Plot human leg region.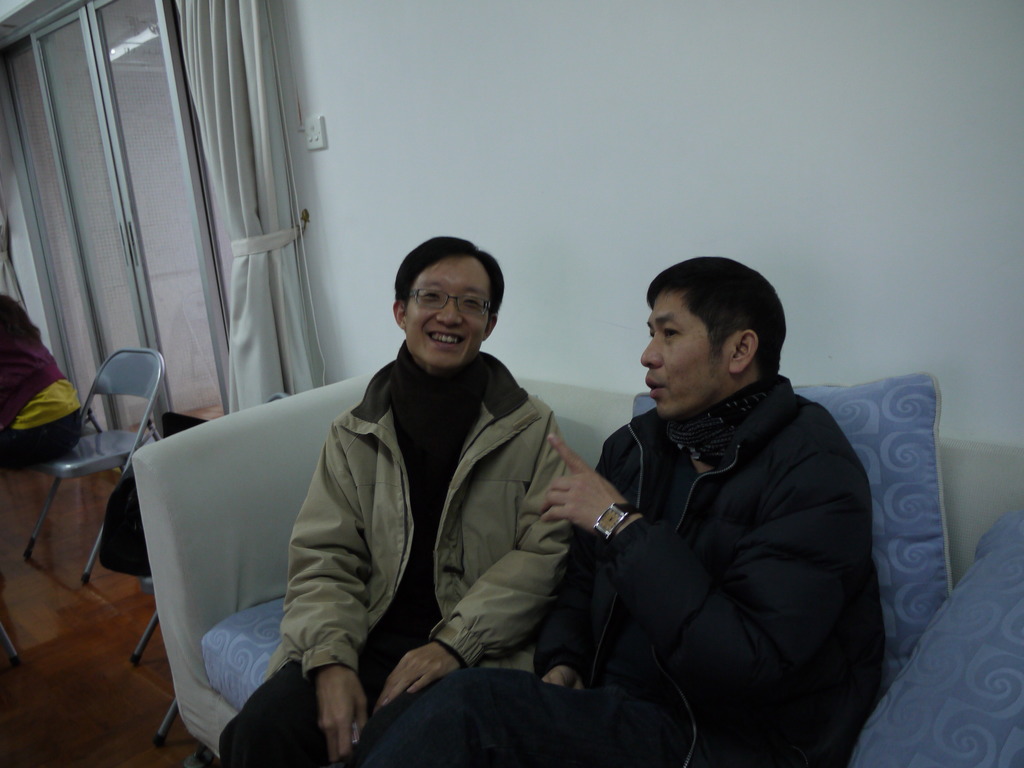
Plotted at [225, 648, 313, 767].
